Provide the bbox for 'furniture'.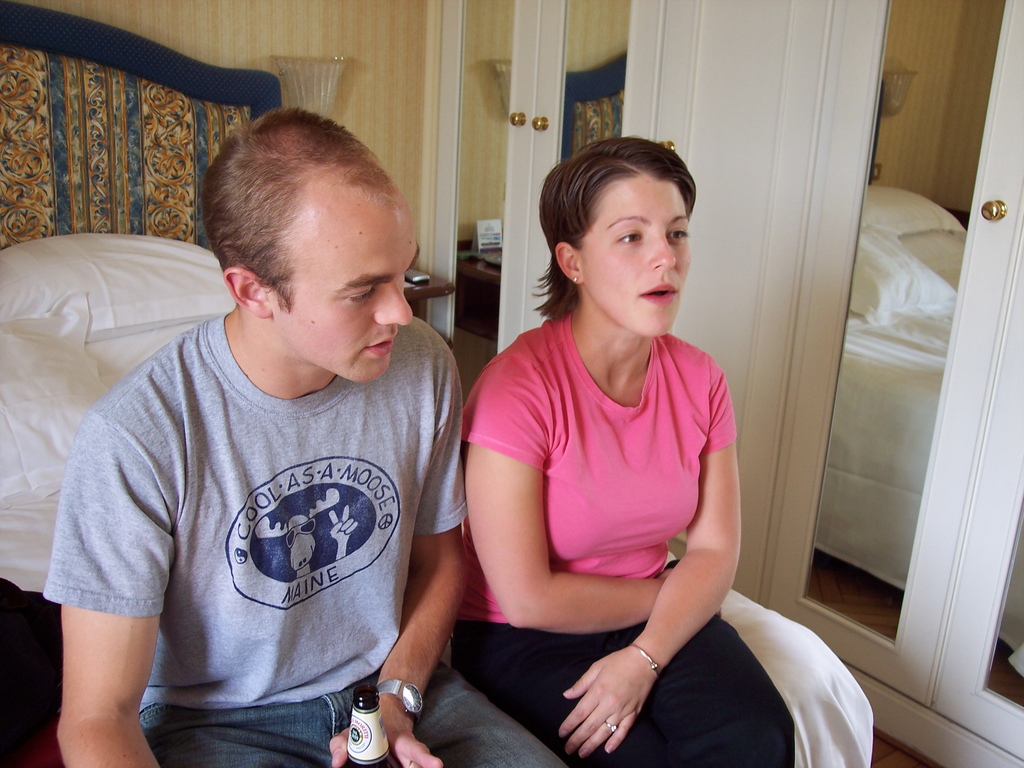
(x1=0, y1=0, x2=874, y2=767).
